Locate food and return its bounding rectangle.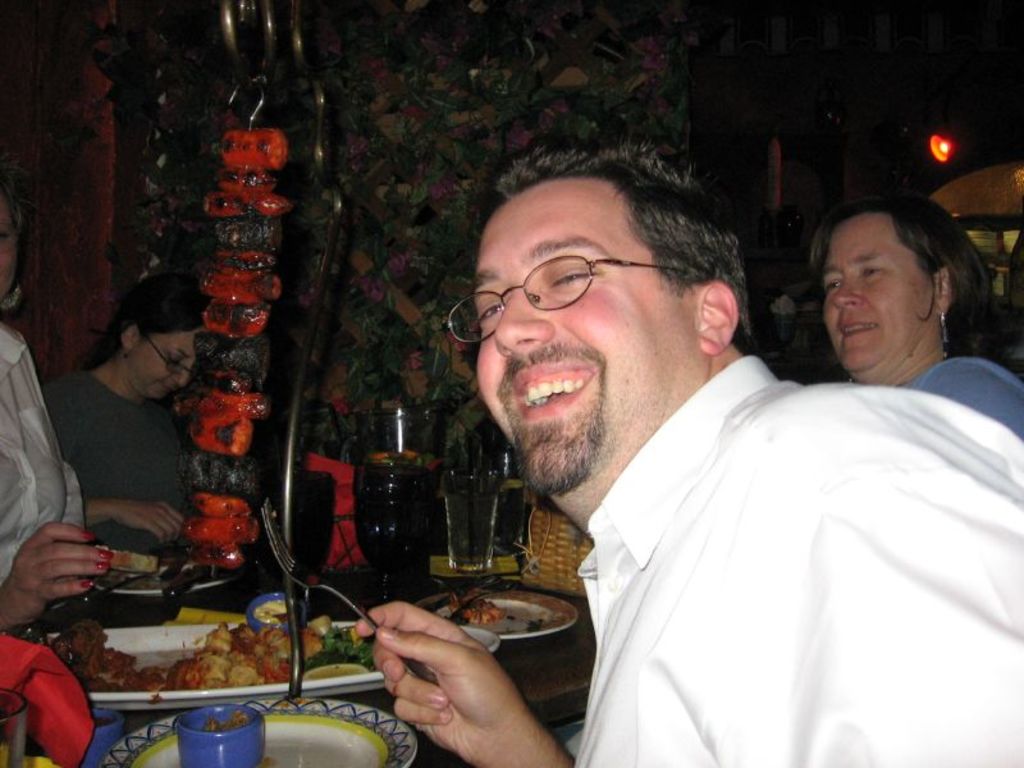
422 573 511 628.
